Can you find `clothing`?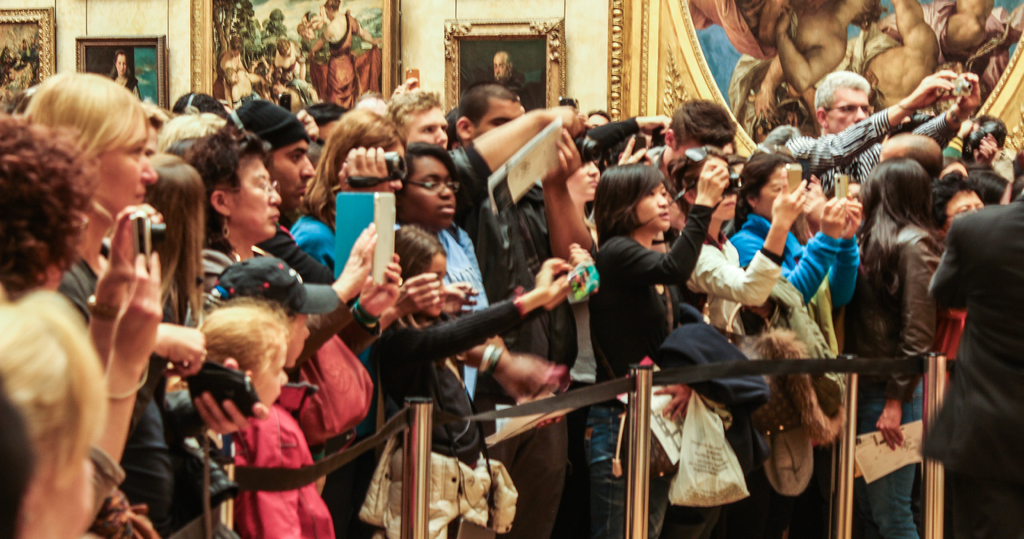
Yes, bounding box: <box>367,309,536,538</box>.
